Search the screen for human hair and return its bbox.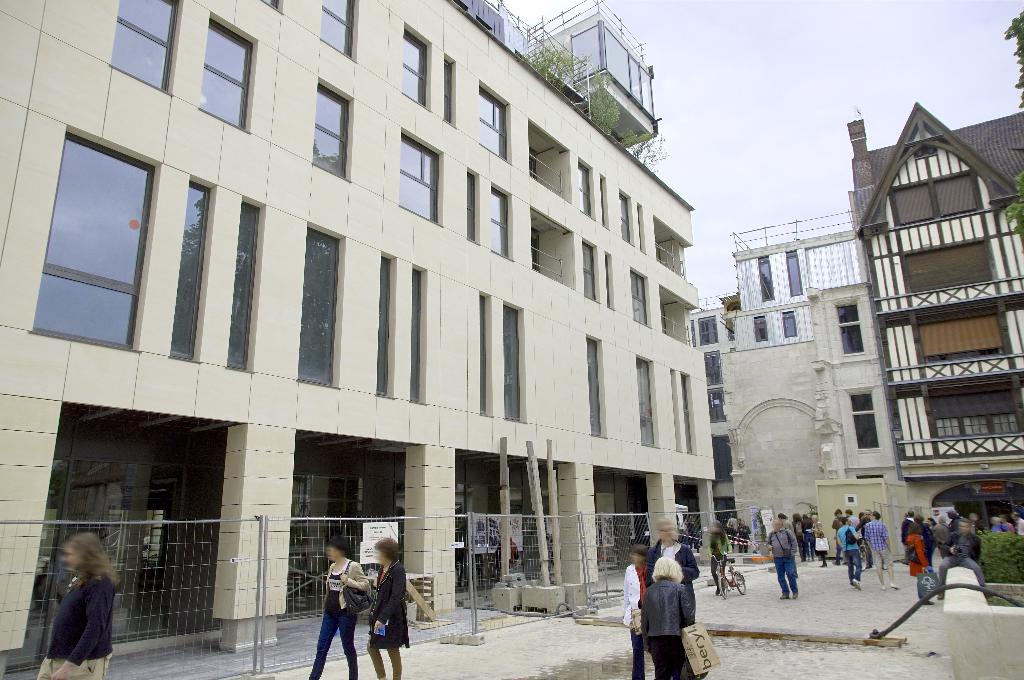
Found: select_region(374, 537, 397, 562).
